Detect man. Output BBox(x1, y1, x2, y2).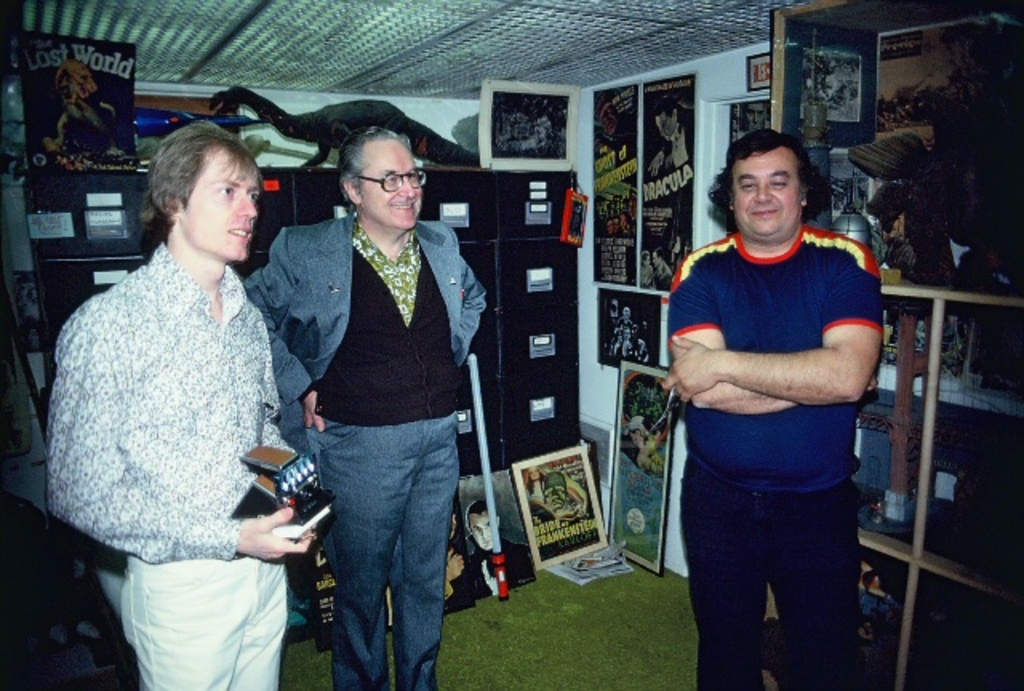
BBox(262, 115, 488, 675).
